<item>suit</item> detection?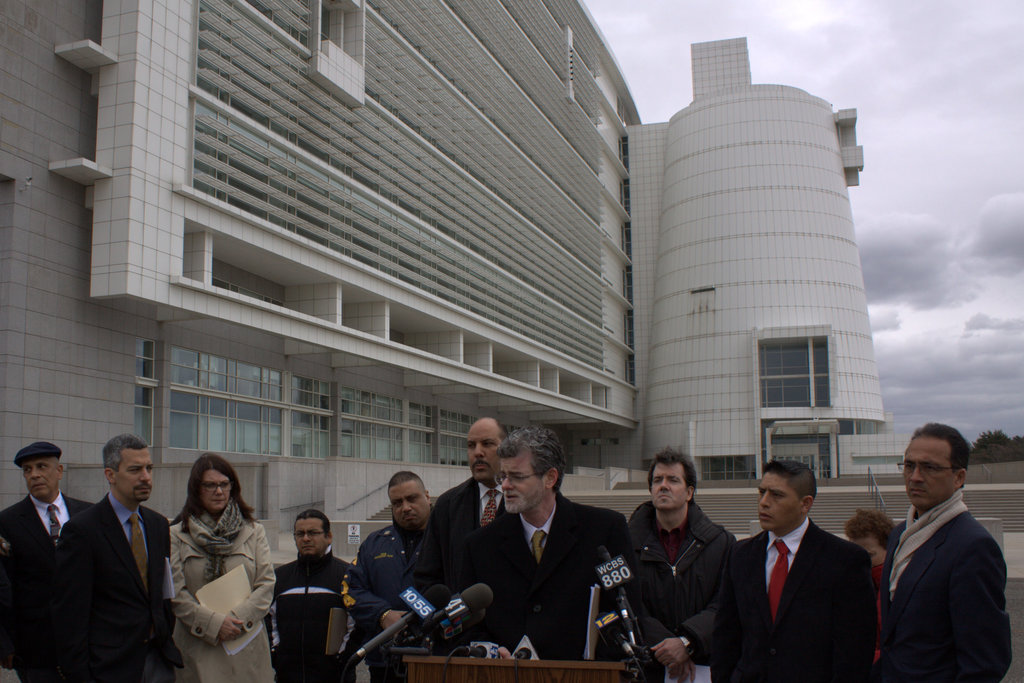
x1=733, y1=482, x2=897, y2=679
